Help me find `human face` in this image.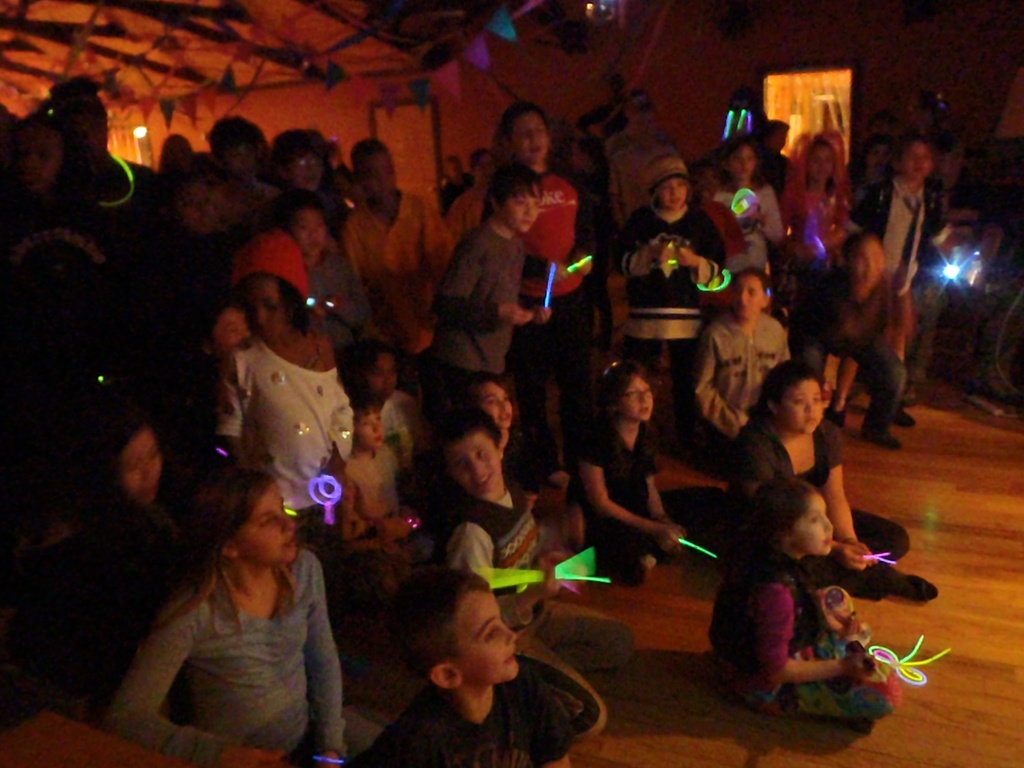
Found it: [362, 350, 399, 404].
